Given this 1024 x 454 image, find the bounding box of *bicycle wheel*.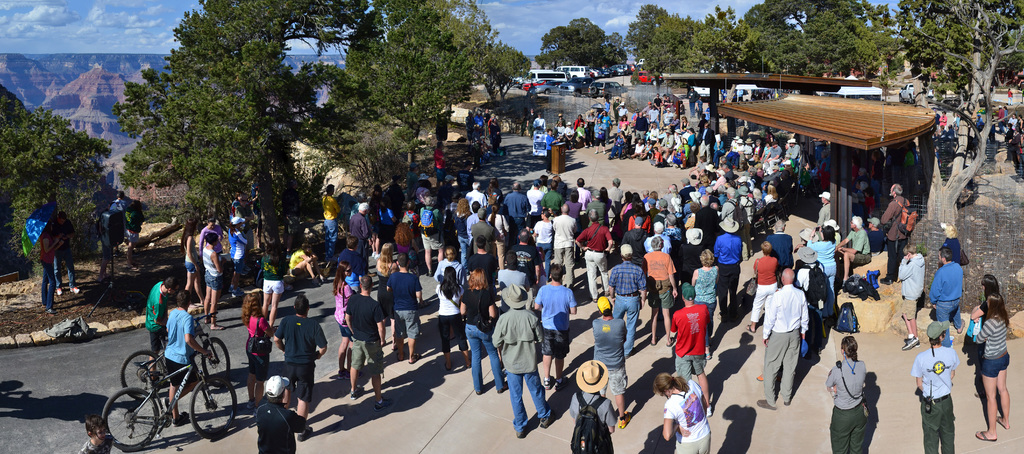
box(189, 378, 238, 439).
